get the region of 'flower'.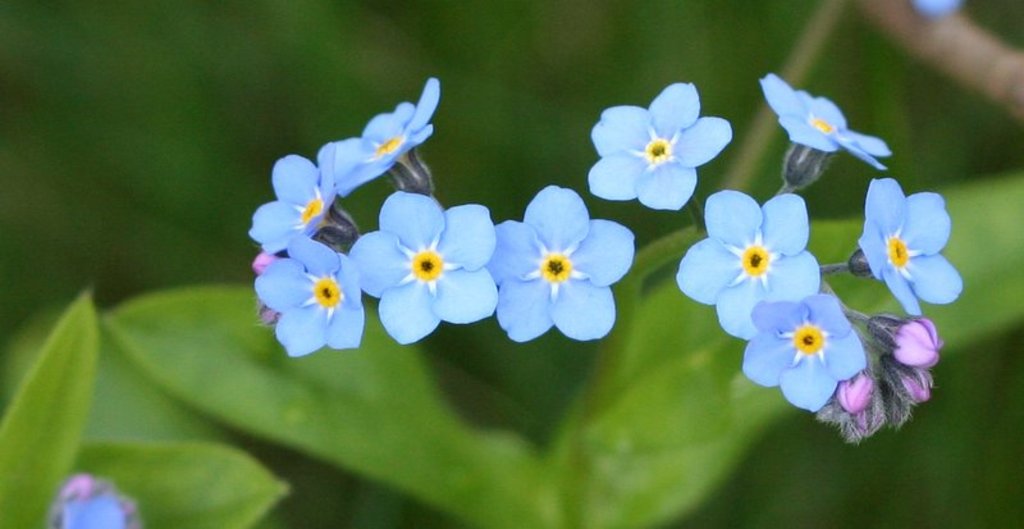
<region>815, 360, 874, 435</region>.
